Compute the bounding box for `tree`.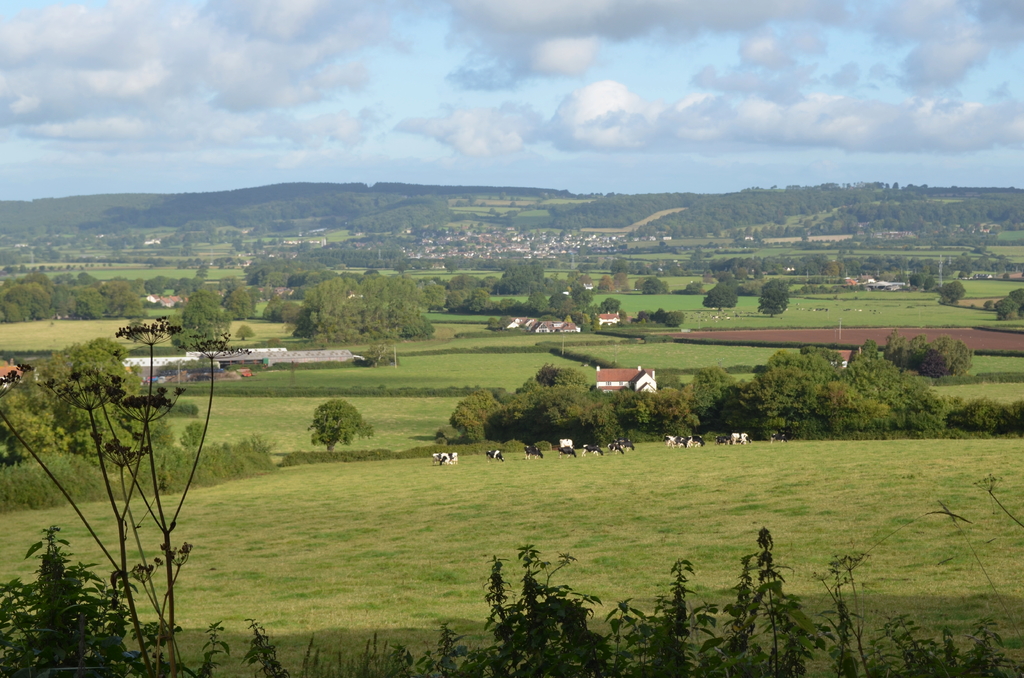
<region>307, 399, 370, 453</region>.
